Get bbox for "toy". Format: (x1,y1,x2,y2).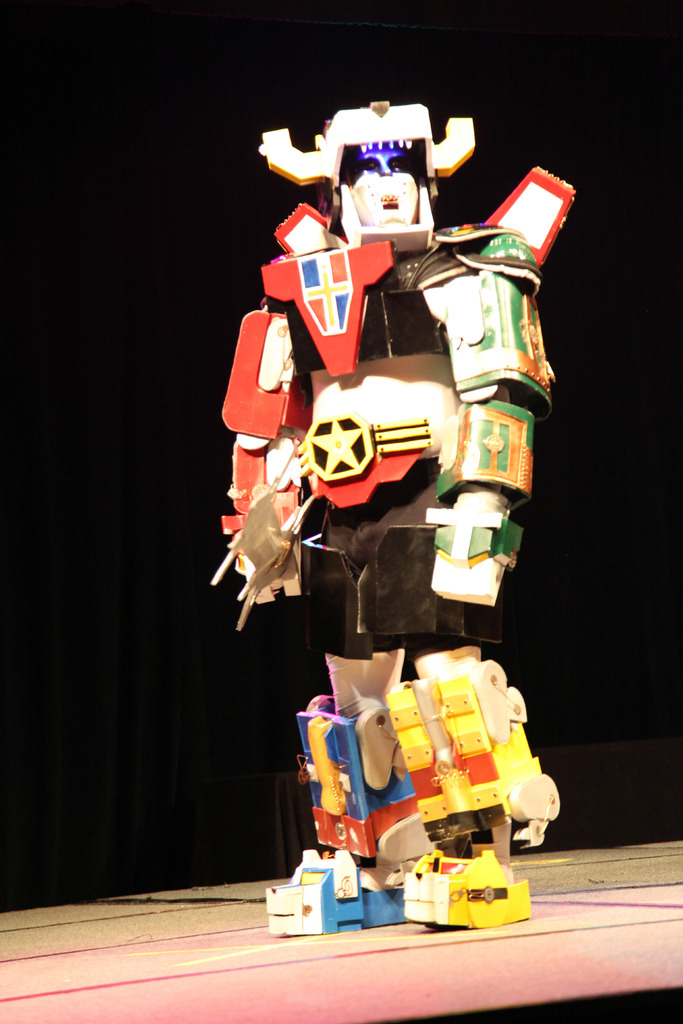
(202,87,566,931).
